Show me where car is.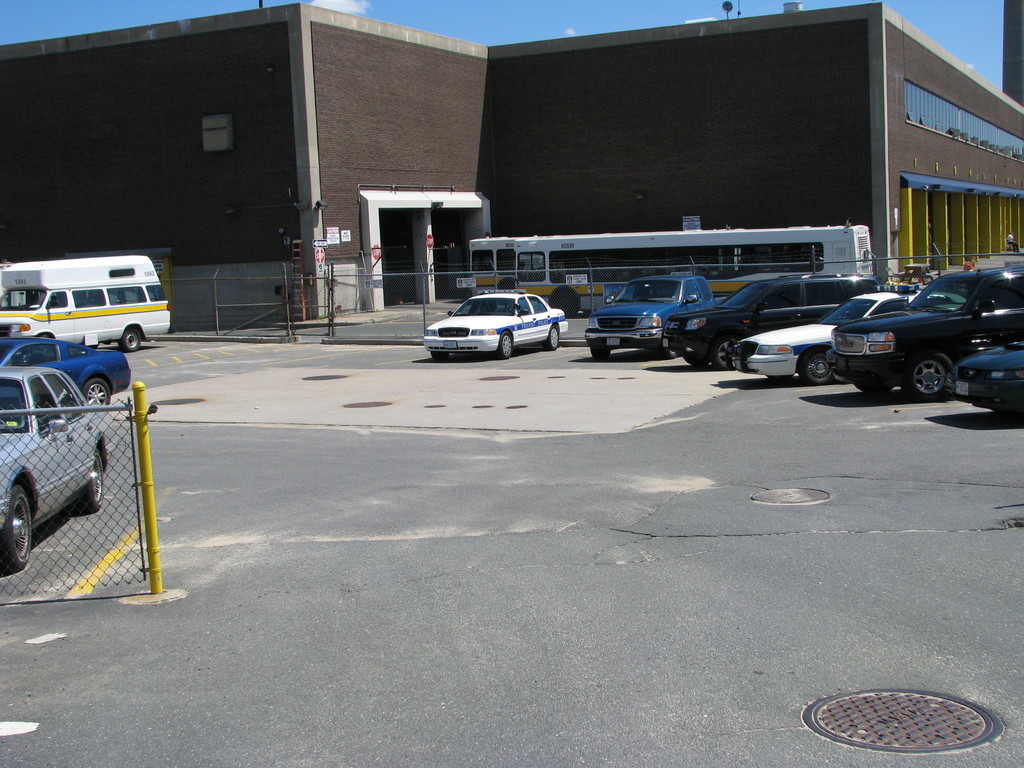
car is at 666,268,880,365.
